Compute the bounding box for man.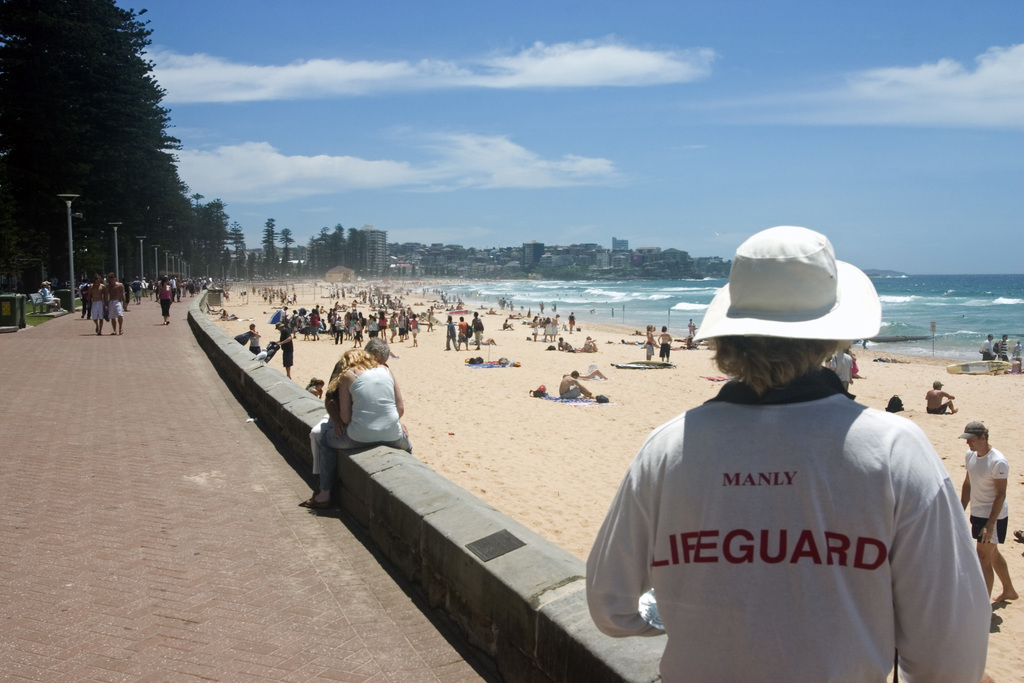
{"x1": 310, "y1": 338, "x2": 411, "y2": 492}.
